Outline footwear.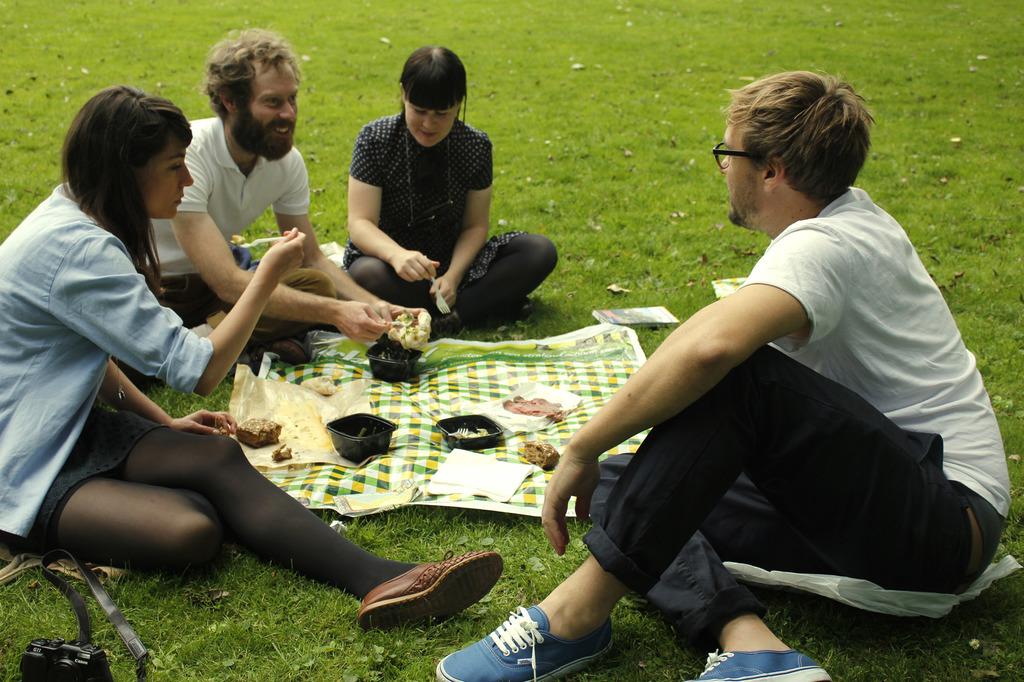
Outline: rect(360, 556, 504, 631).
